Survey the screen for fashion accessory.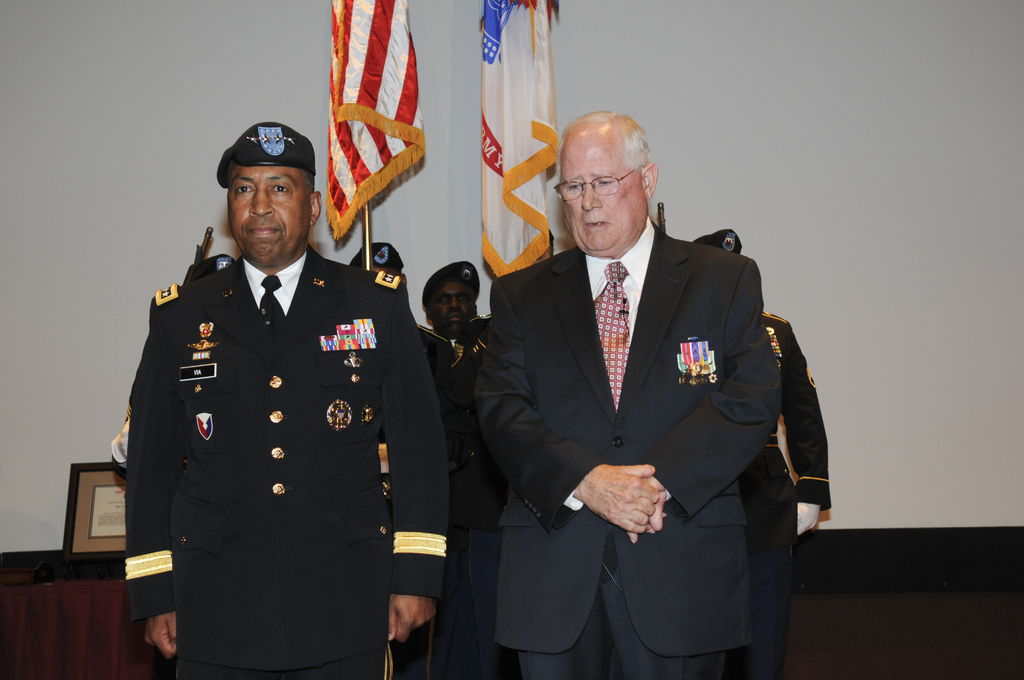
Survey found: pyautogui.locateOnScreen(695, 224, 744, 255).
